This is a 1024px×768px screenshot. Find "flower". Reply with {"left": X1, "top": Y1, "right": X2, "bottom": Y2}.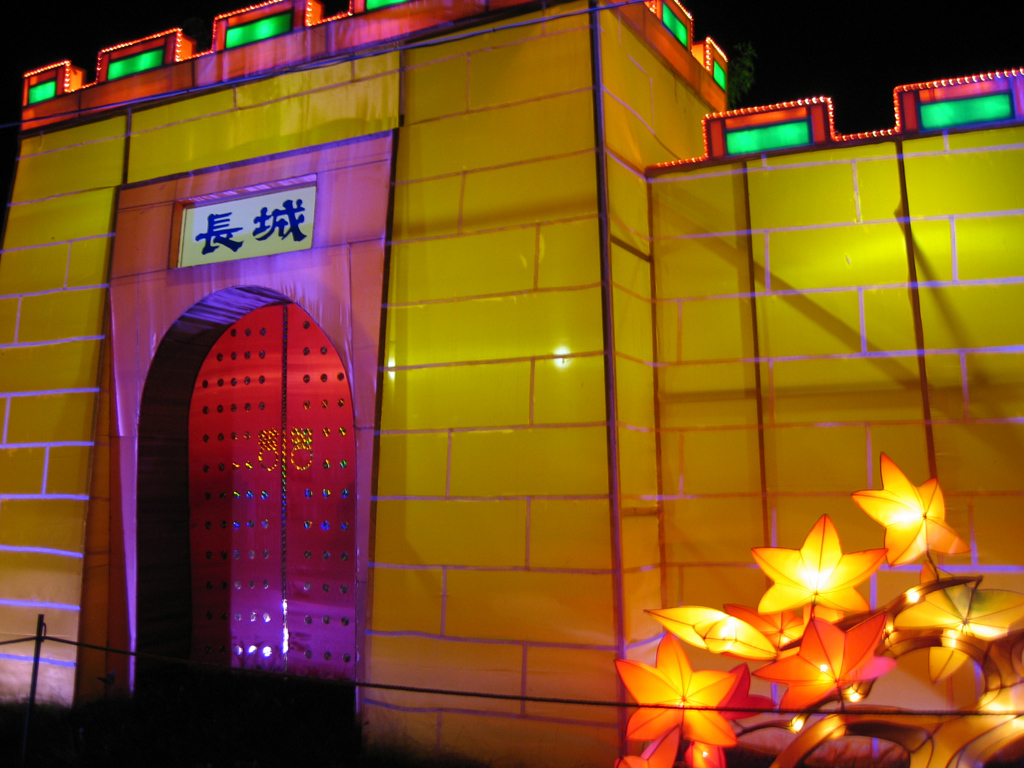
{"left": 750, "top": 618, "right": 899, "bottom": 729}.
